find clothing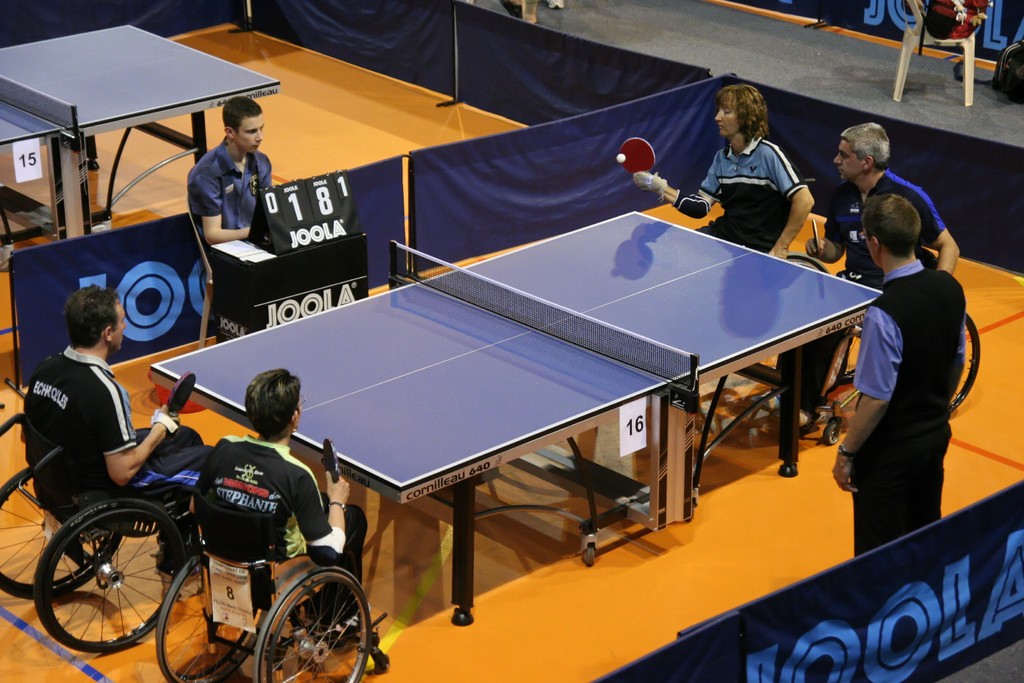
detection(189, 139, 273, 255)
